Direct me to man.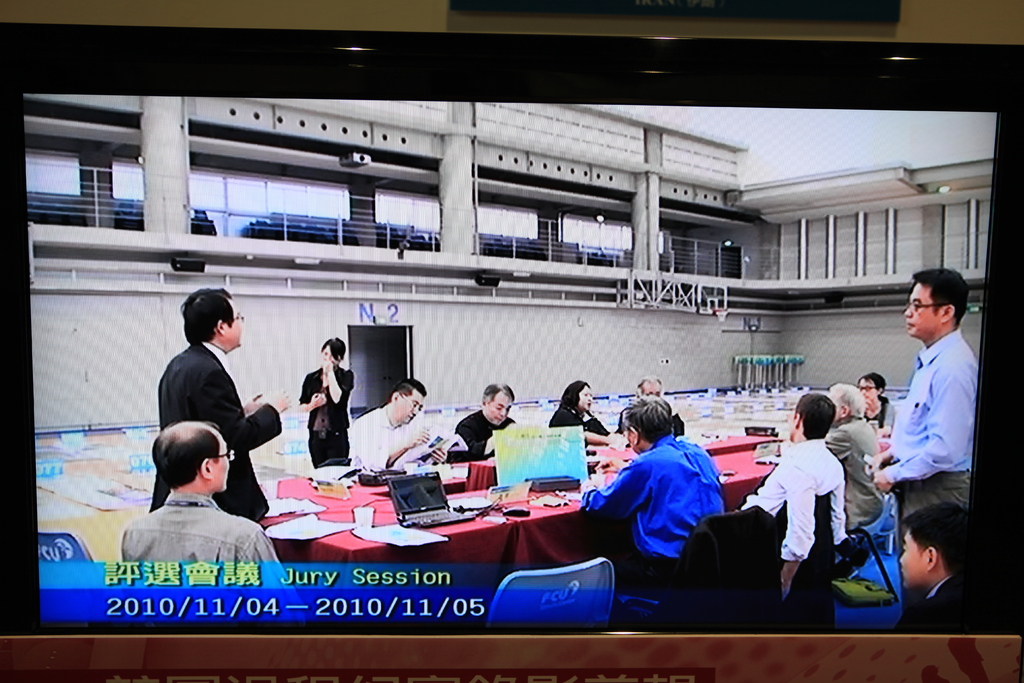
Direction: (x1=132, y1=288, x2=292, y2=548).
